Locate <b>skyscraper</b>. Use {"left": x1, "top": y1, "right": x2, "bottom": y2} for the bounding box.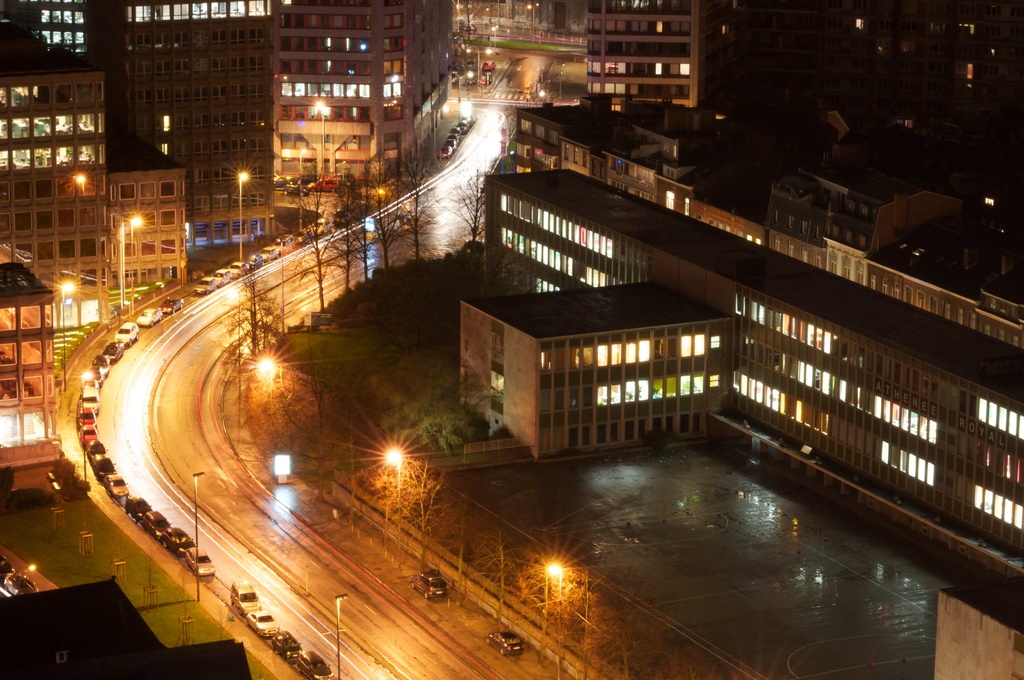
{"left": 0, "top": 0, "right": 284, "bottom": 236}.
